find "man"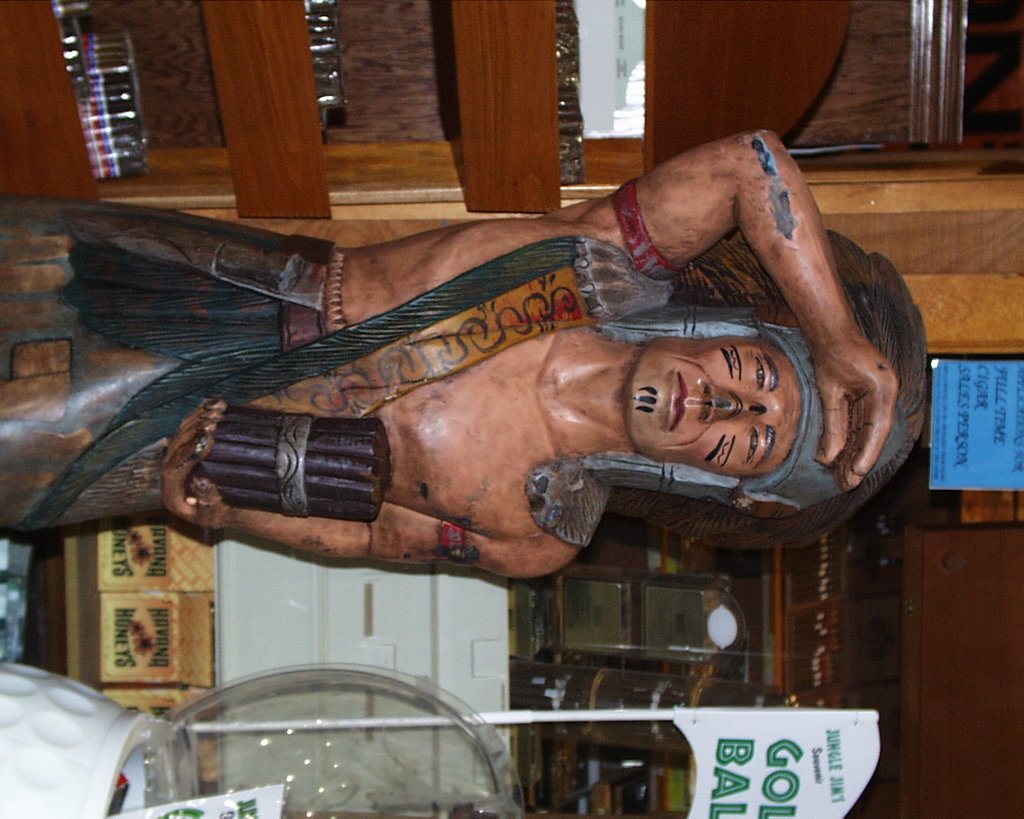
bbox(0, 126, 926, 583)
